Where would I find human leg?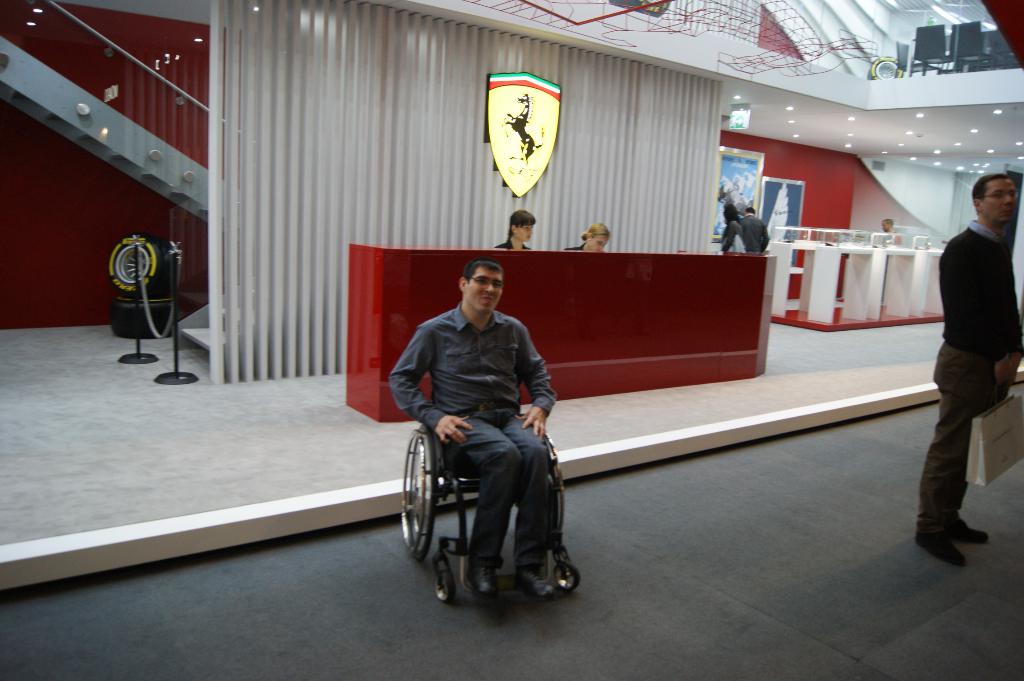
At [left=445, top=416, right=522, bottom=602].
